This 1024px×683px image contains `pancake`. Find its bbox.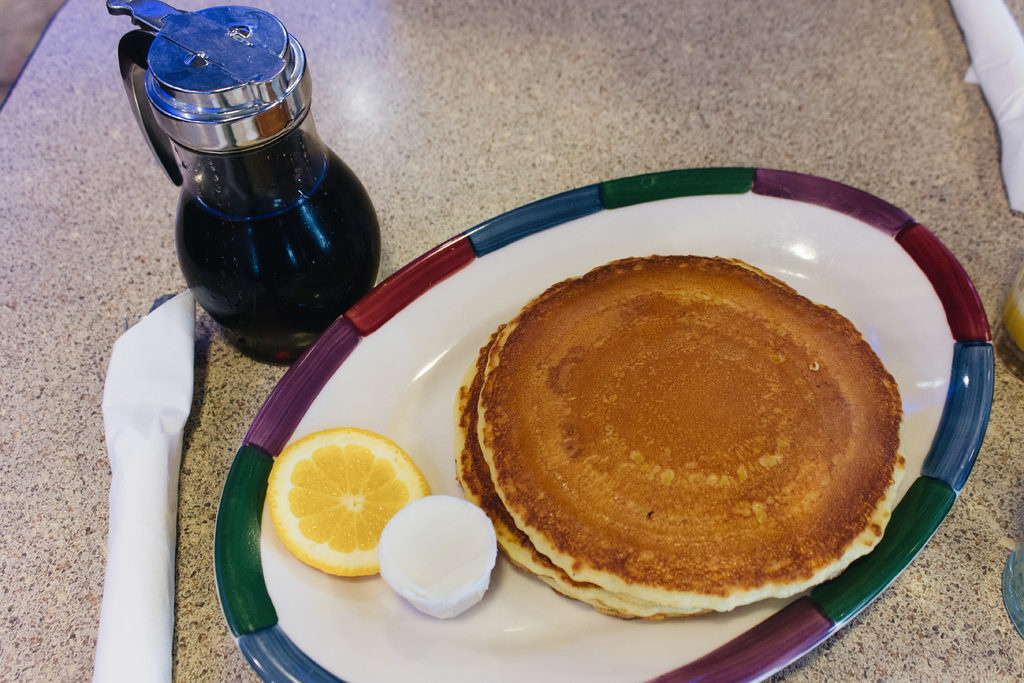
(451,343,673,623).
